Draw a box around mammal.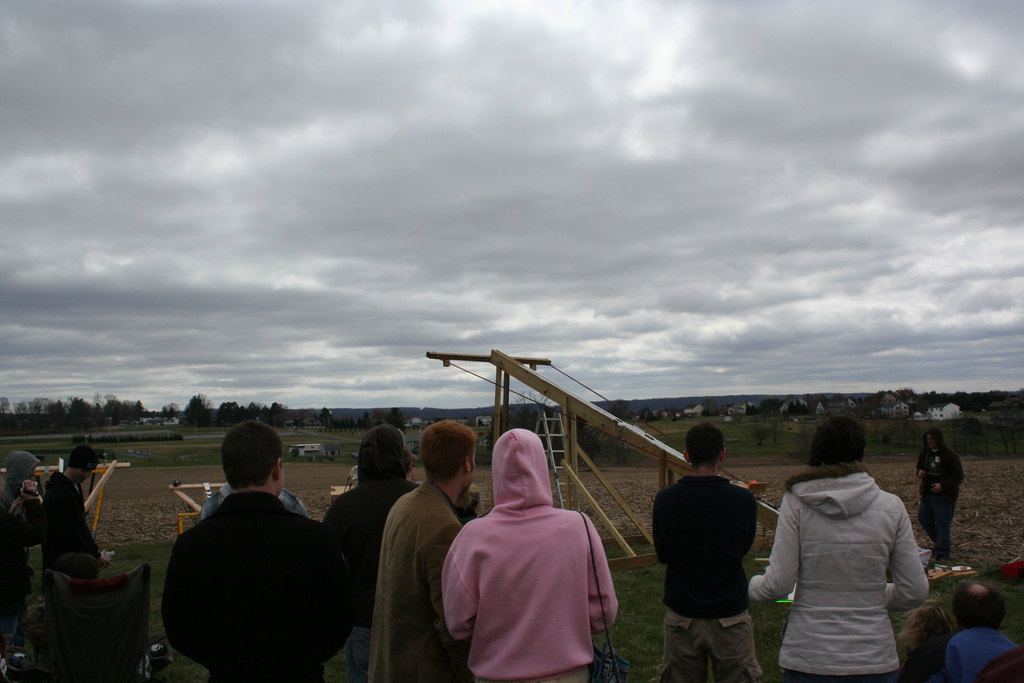
x1=0 y1=449 x2=50 y2=657.
